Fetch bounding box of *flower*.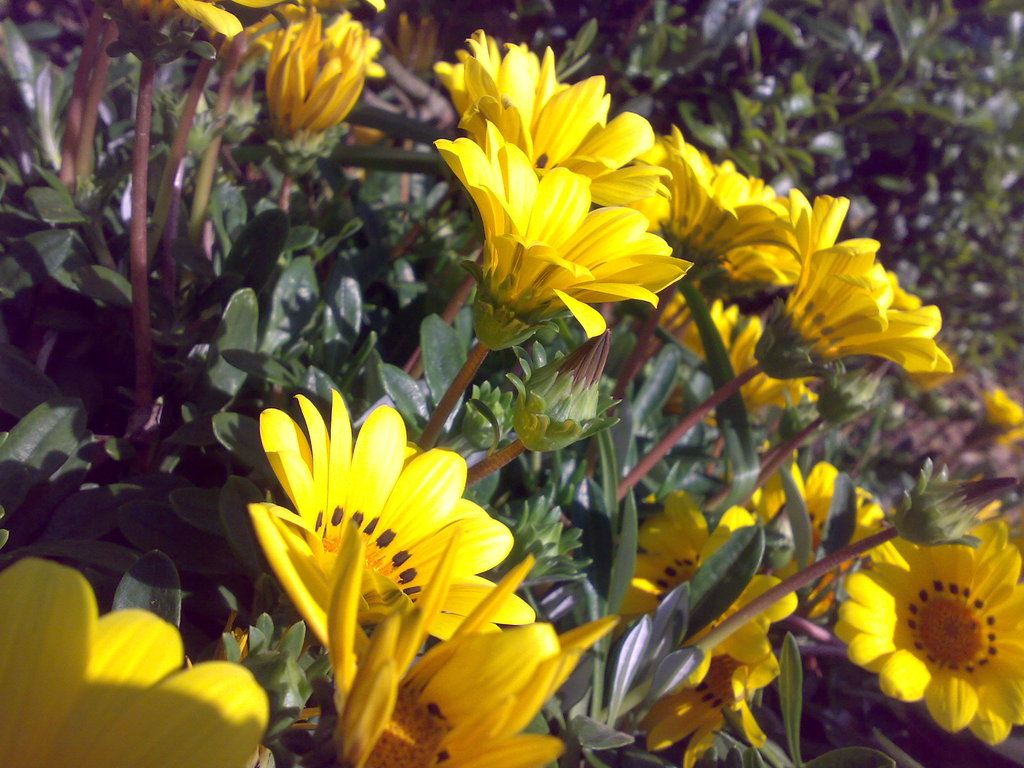
Bbox: bbox=(652, 278, 739, 362).
